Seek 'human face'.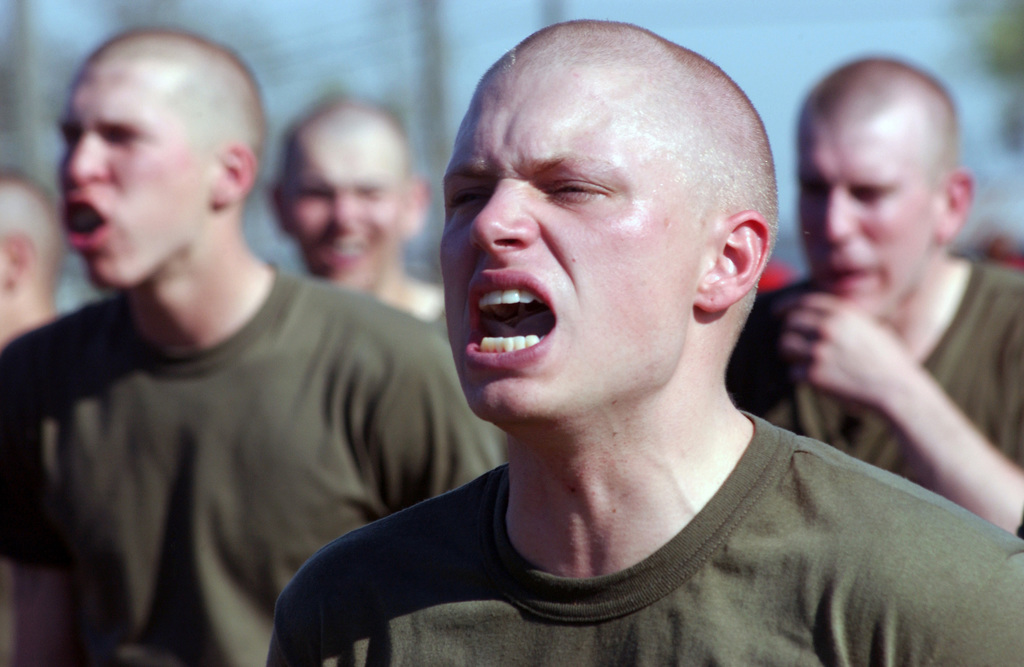
region(289, 126, 404, 284).
